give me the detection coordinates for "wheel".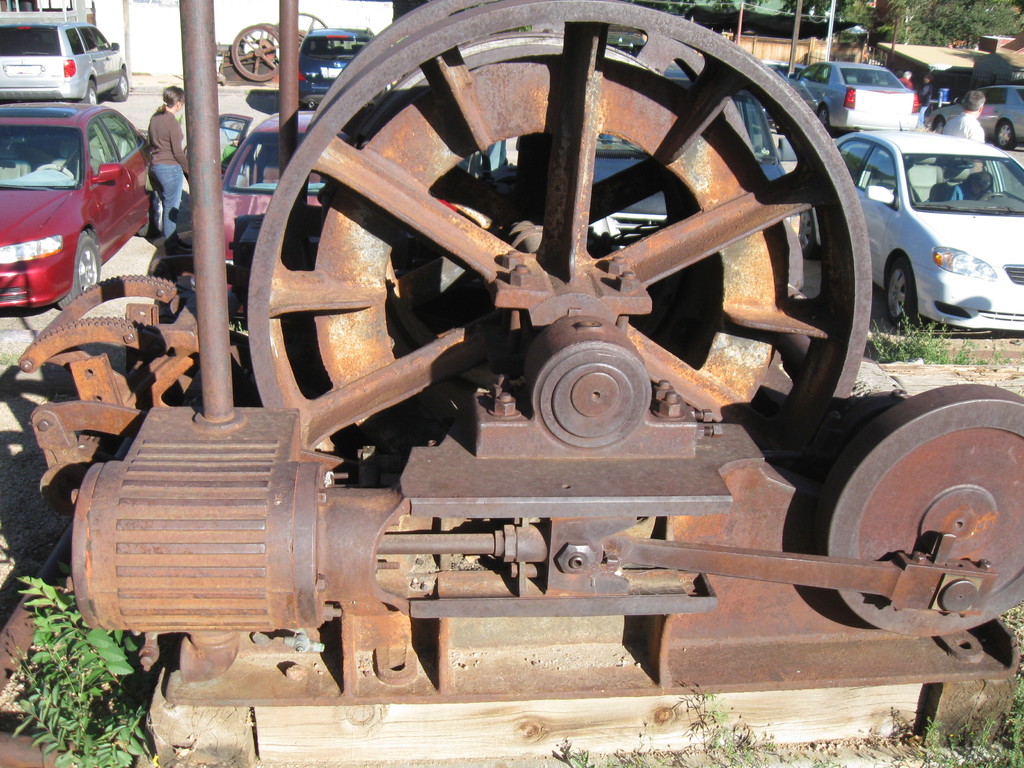
detection(59, 236, 100, 309).
